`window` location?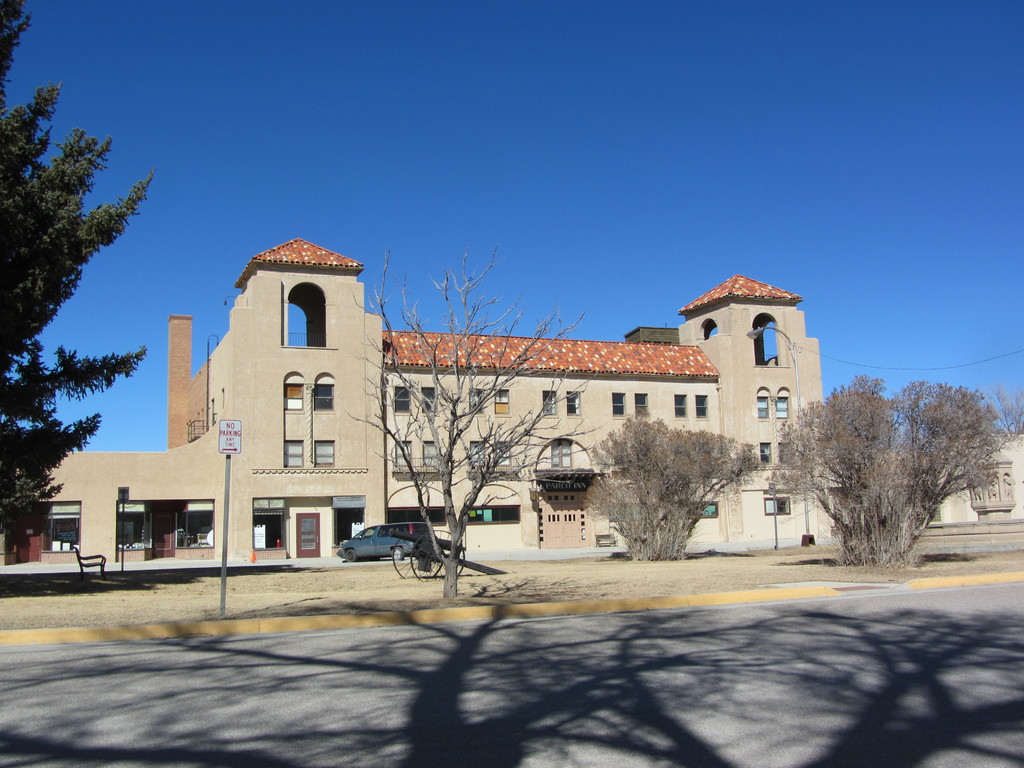
468:442:485:470
